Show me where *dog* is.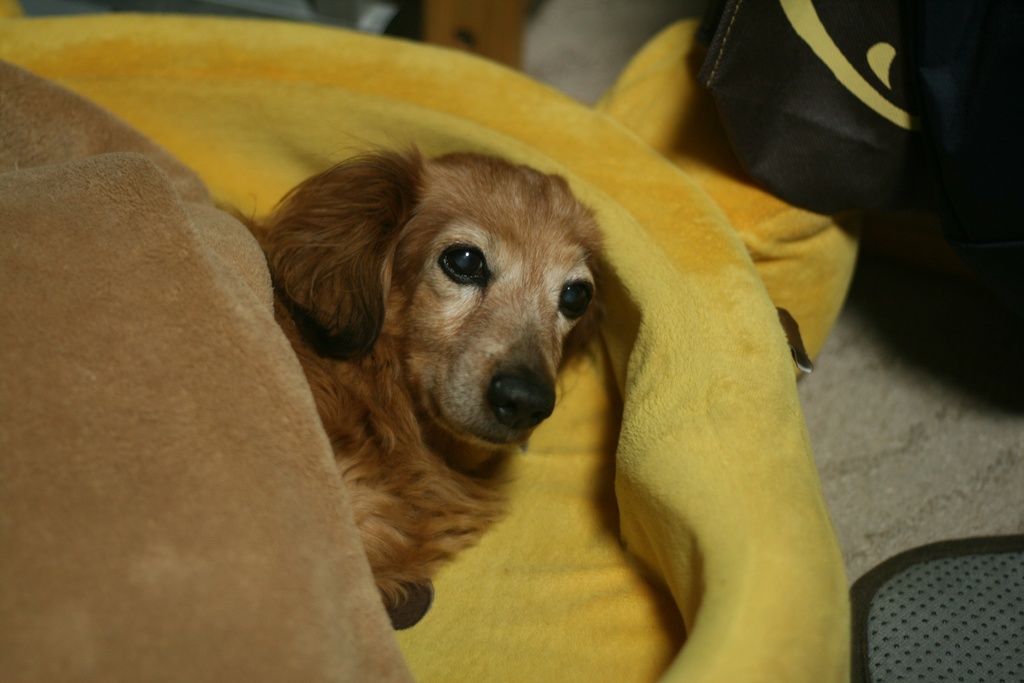
*dog* is at bbox=(211, 132, 612, 632).
